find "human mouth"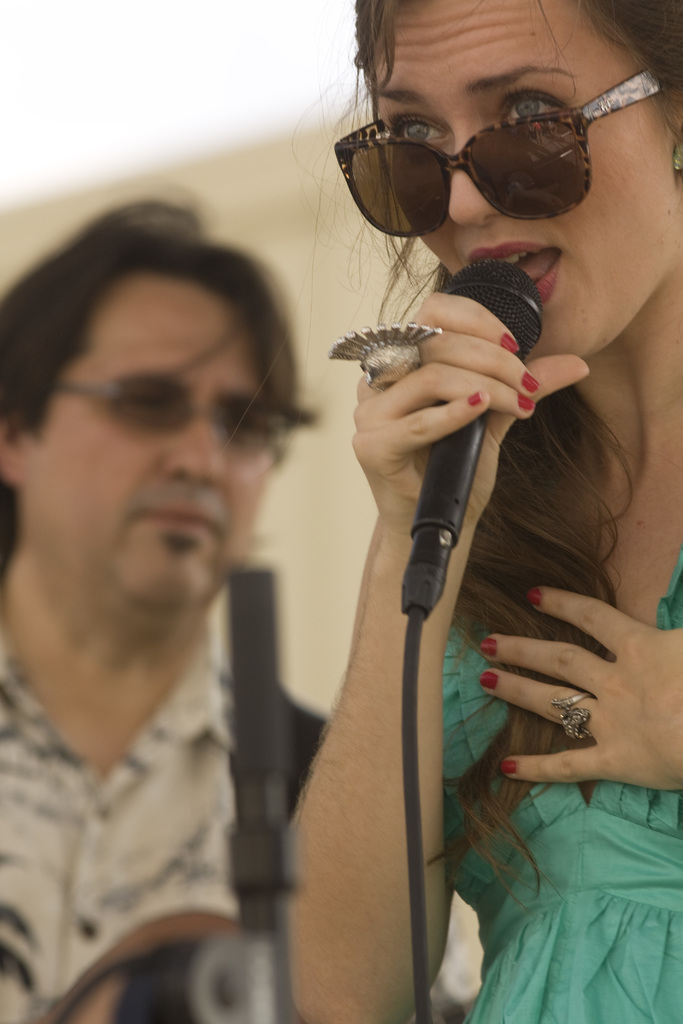
l=463, t=241, r=564, b=307
